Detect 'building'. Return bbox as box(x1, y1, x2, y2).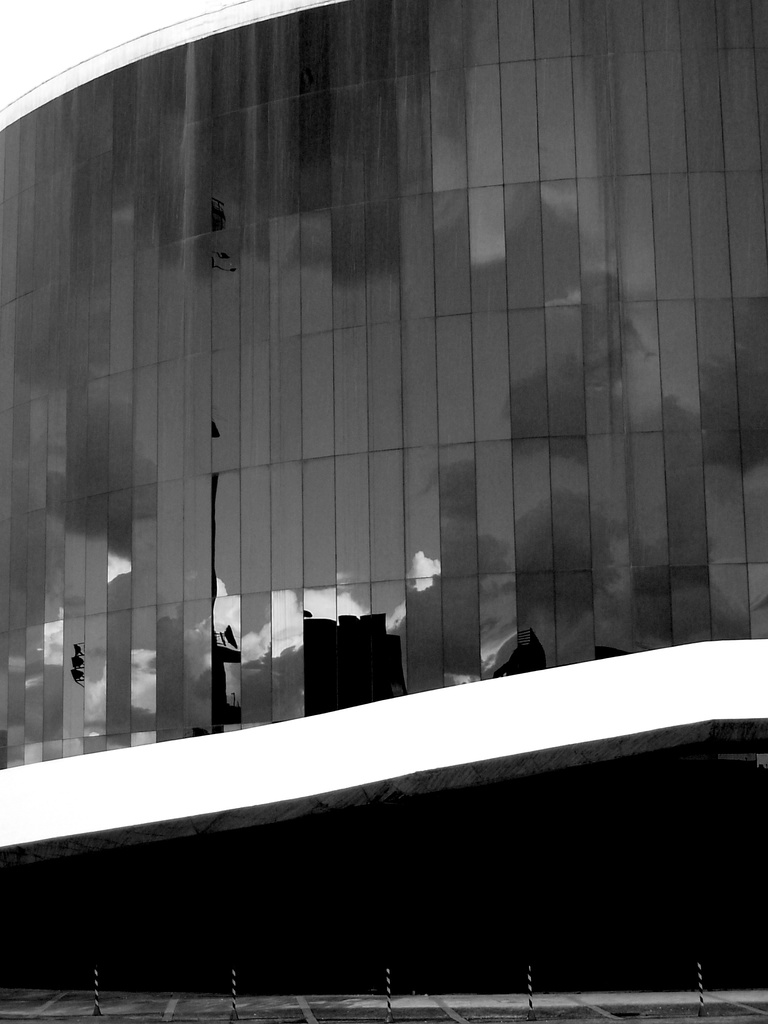
box(0, 2, 767, 1023).
